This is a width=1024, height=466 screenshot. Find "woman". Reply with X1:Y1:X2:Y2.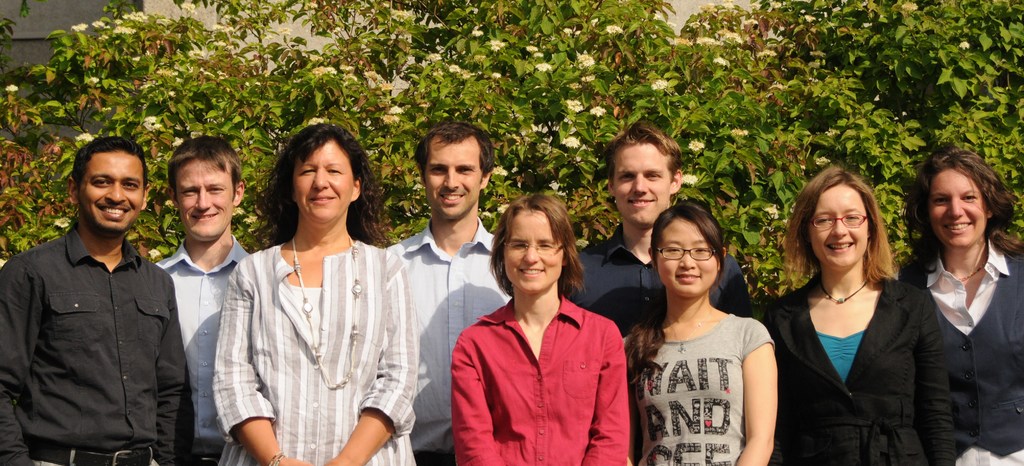
212:121:417:465.
